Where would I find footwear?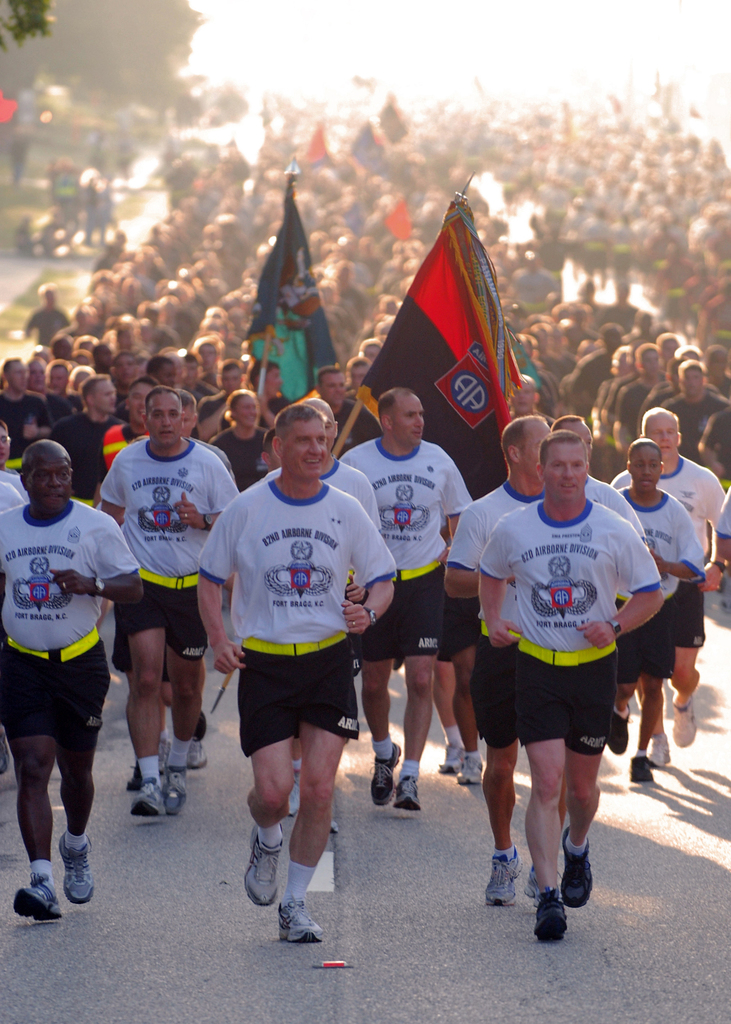
At l=559, t=824, r=591, b=905.
